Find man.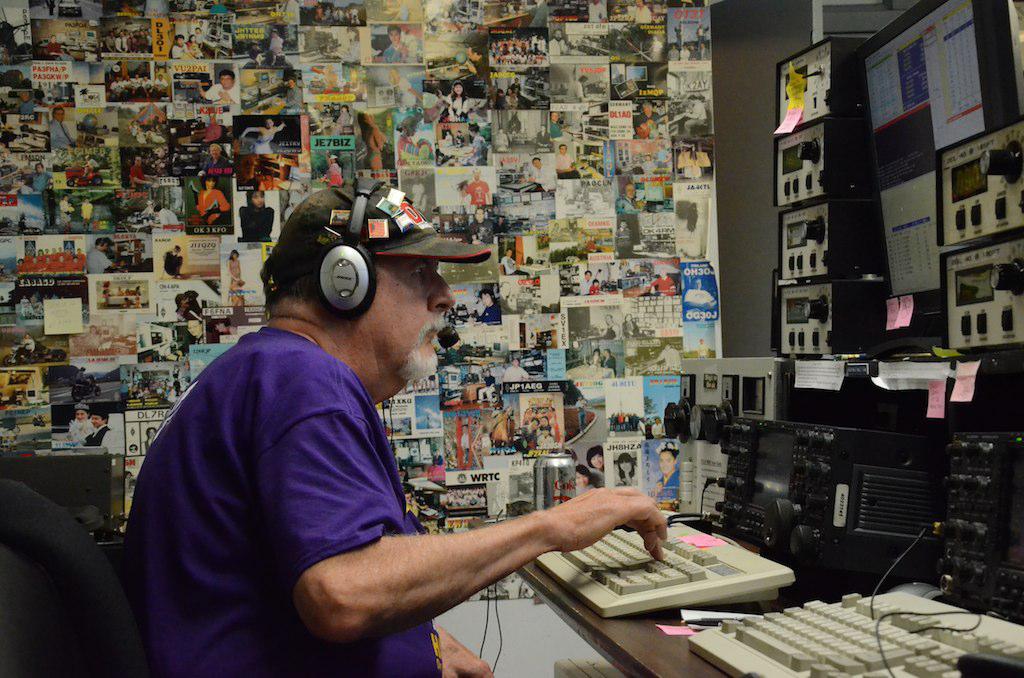
(548, 111, 569, 136).
